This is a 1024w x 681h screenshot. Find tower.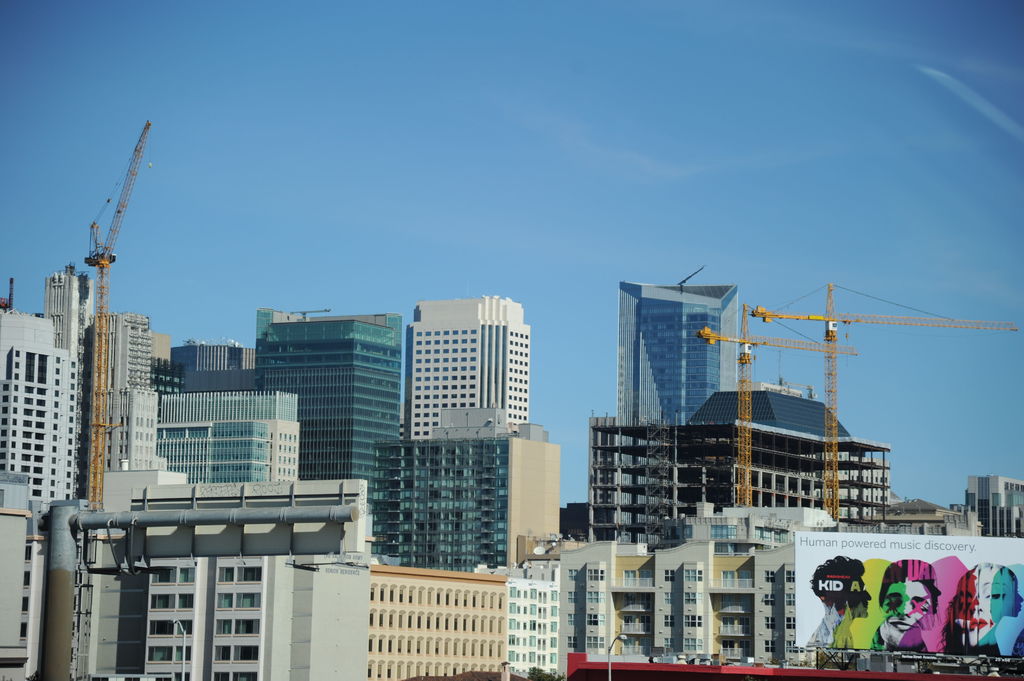
Bounding box: box=[0, 468, 43, 661].
